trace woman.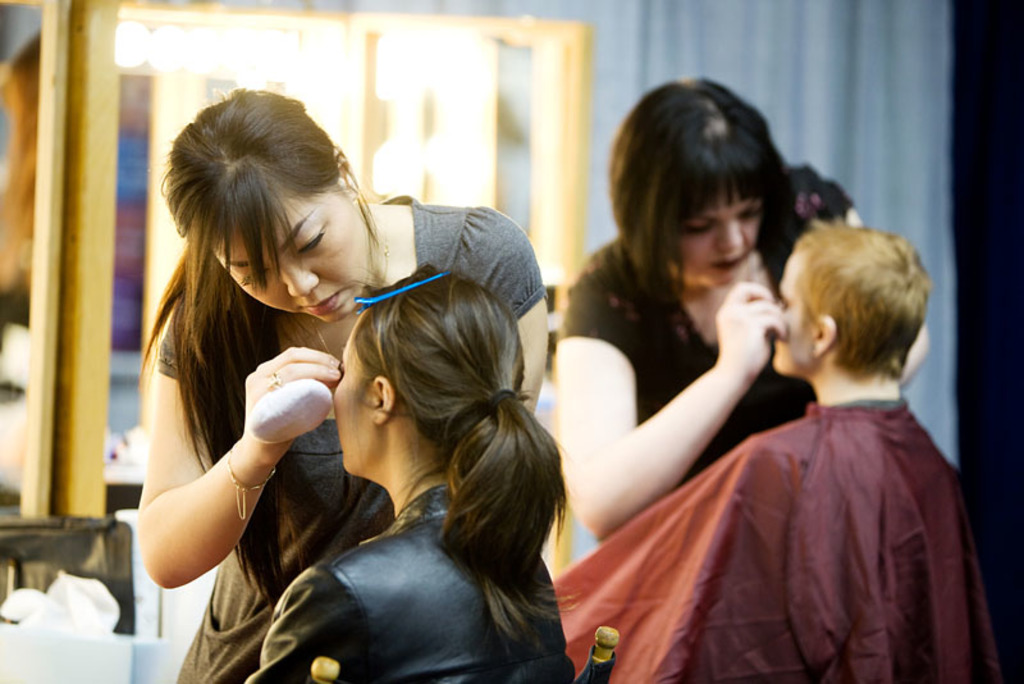
Traced to [left=244, top=251, right=575, bottom=683].
